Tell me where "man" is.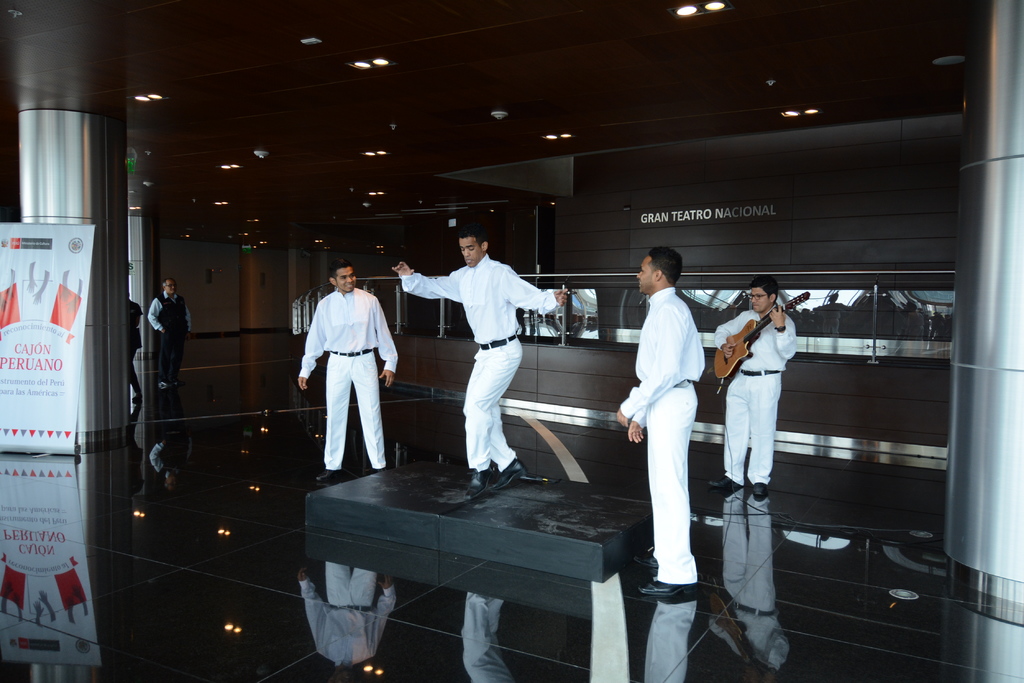
"man" is at (left=392, top=229, right=571, bottom=498).
